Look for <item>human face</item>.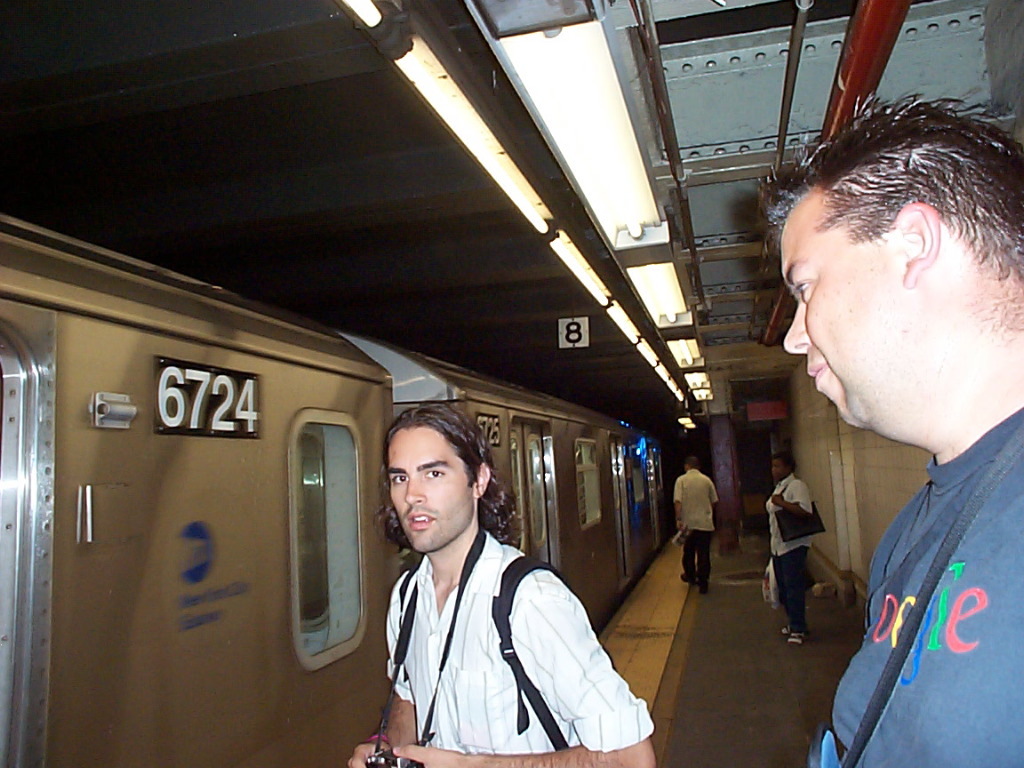
Found: x1=782, y1=200, x2=909, y2=431.
